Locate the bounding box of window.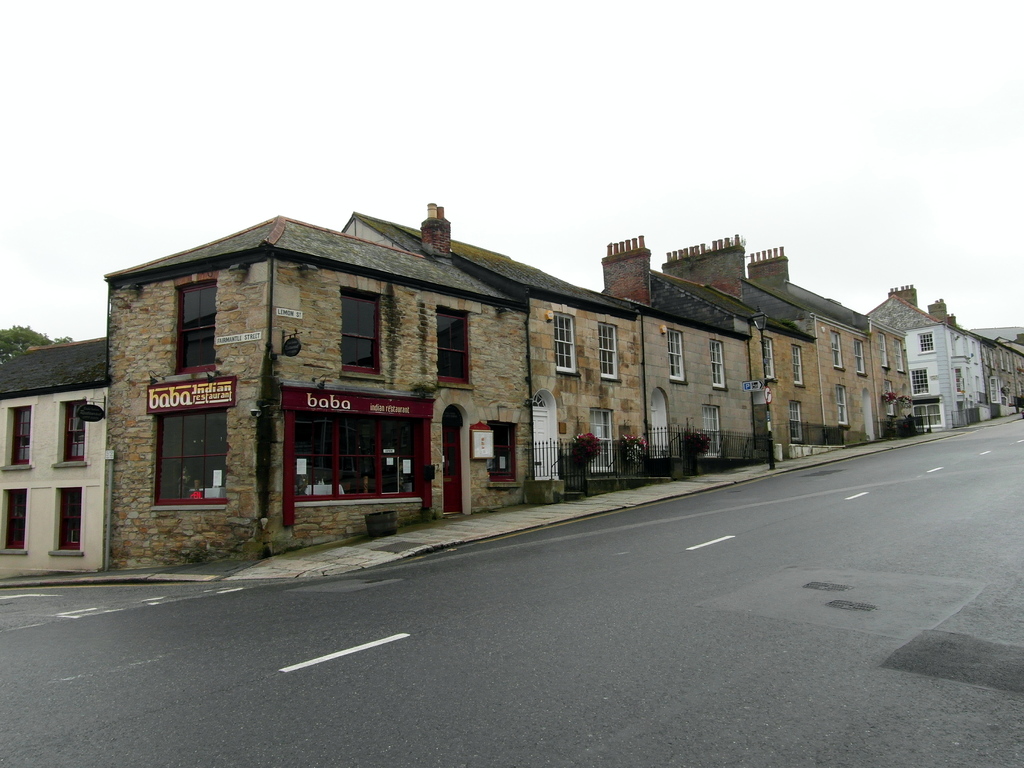
Bounding box: [x1=420, y1=302, x2=485, y2=392].
